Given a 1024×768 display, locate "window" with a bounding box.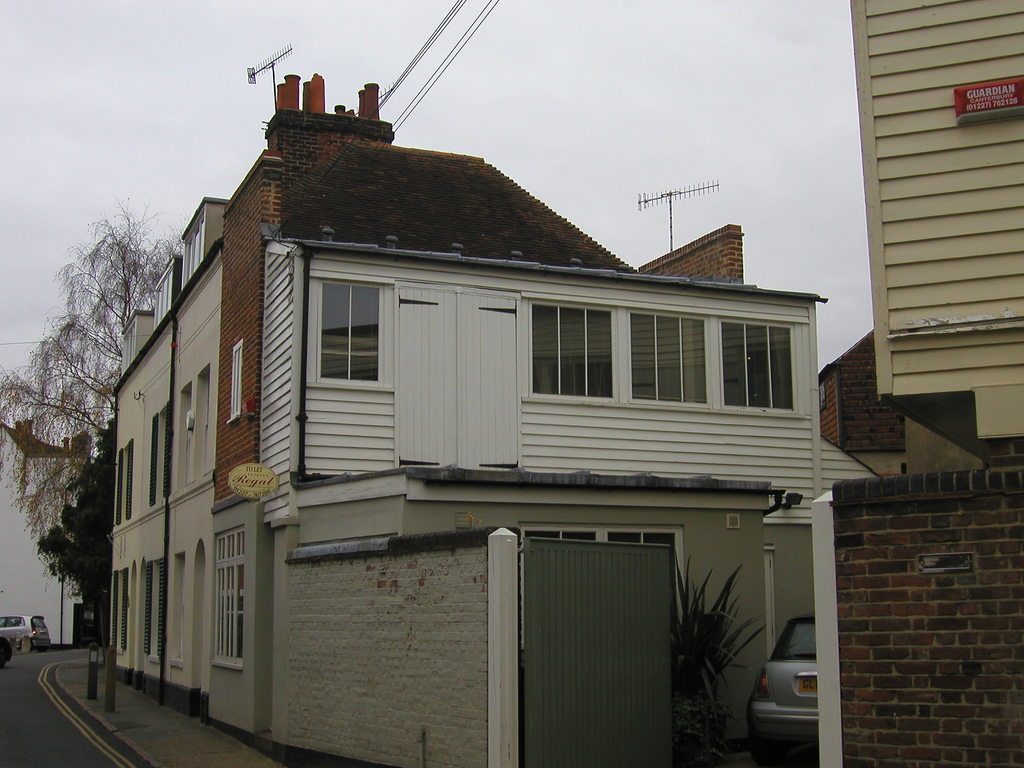
Located: bbox=(521, 523, 694, 649).
